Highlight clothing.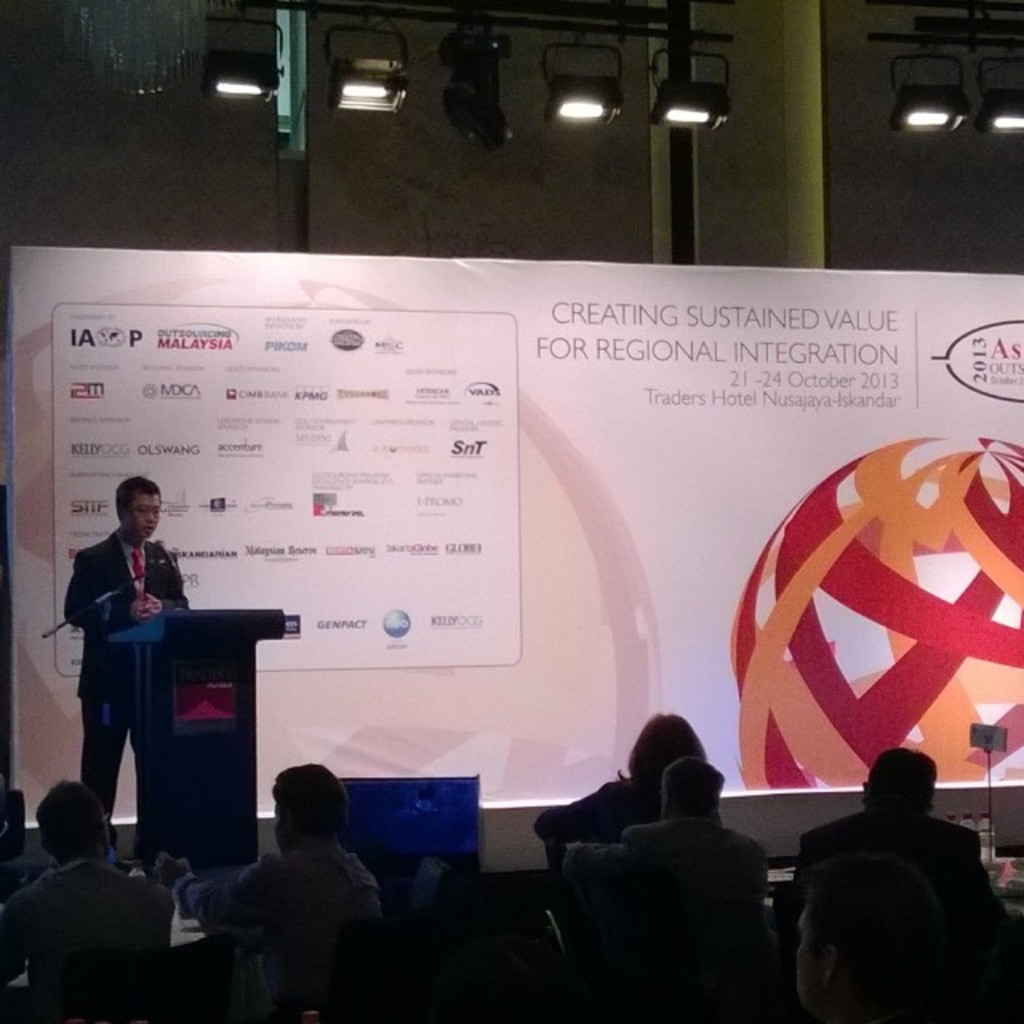
Highlighted region: rect(171, 811, 397, 989).
